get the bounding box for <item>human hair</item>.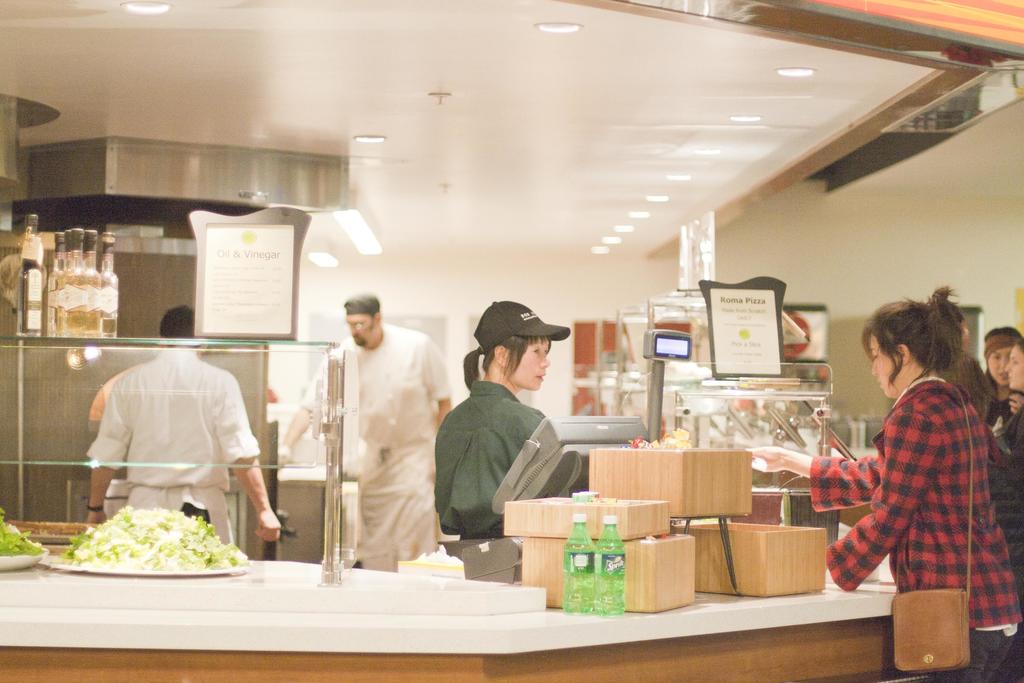
crop(465, 334, 553, 391).
